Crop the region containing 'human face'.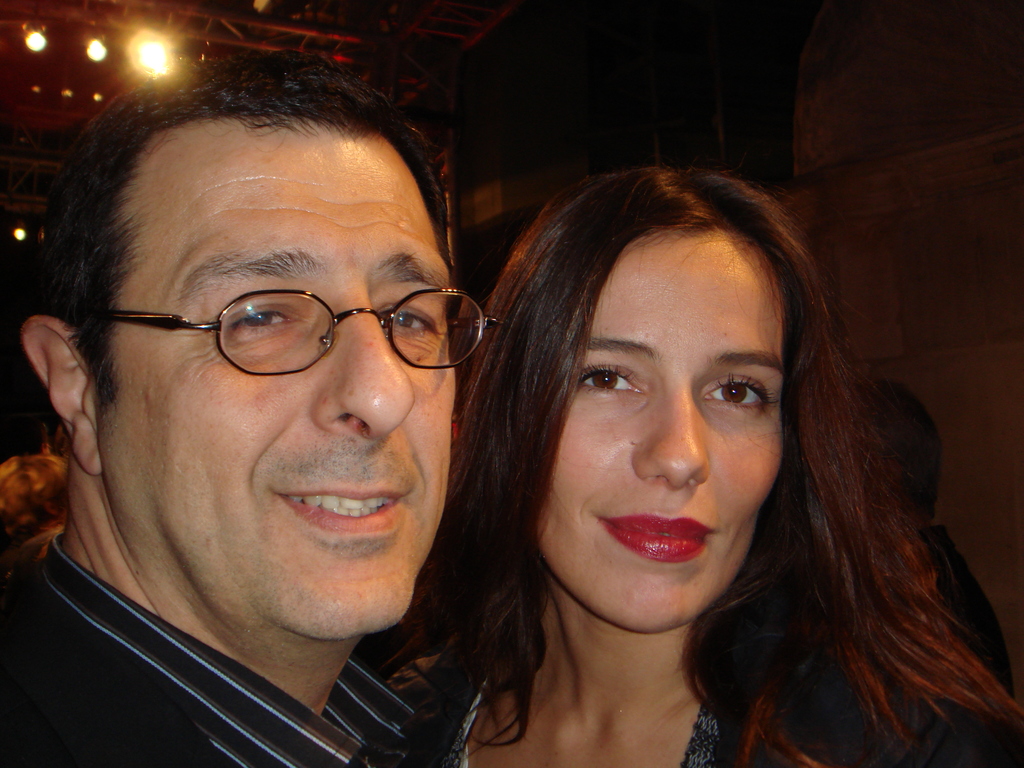
Crop region: box=[95, 126, 452, 642].
